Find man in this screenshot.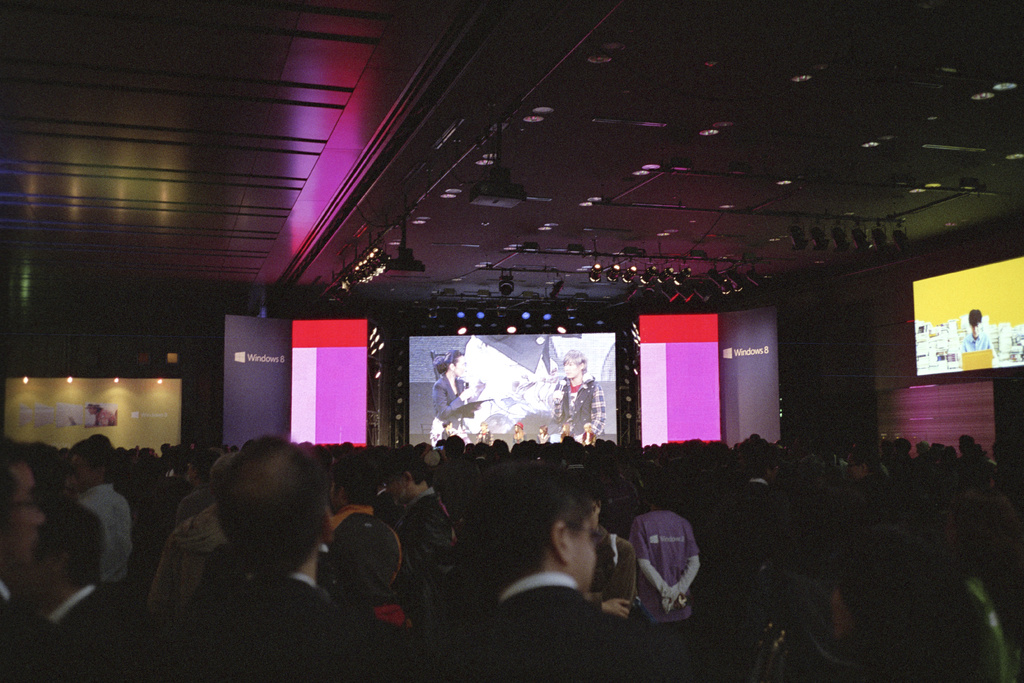
The bounding box for man is (476, 502, 707, 653).
